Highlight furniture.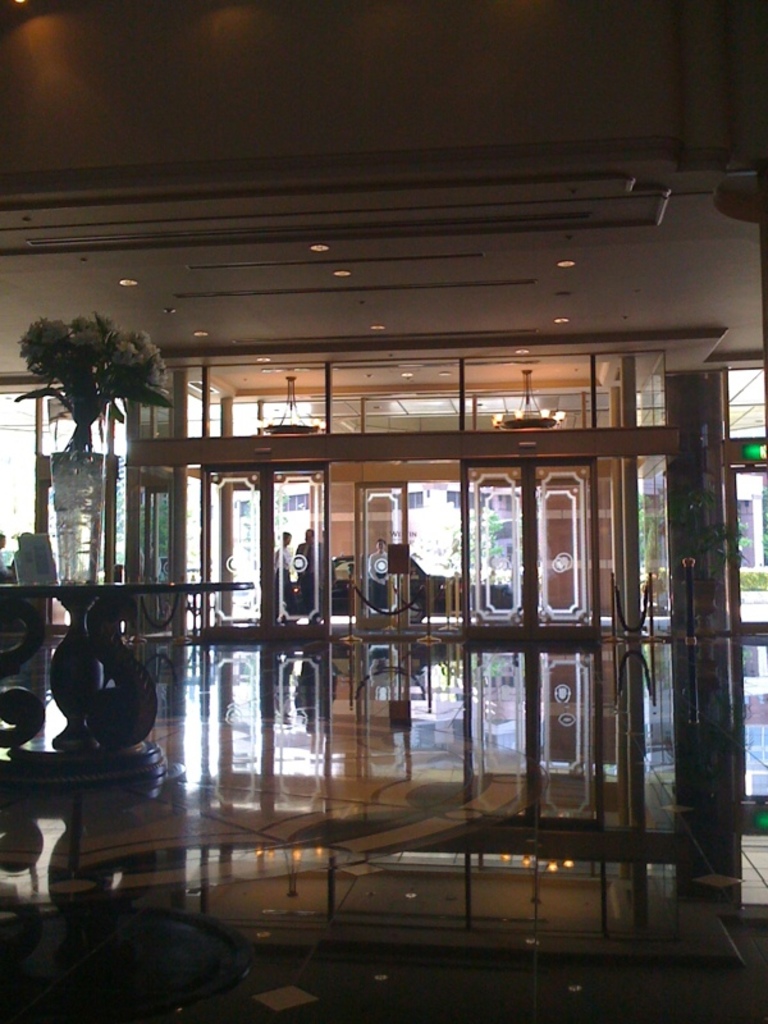
Highlighted region: select_region(0, 577, 255, 755).
